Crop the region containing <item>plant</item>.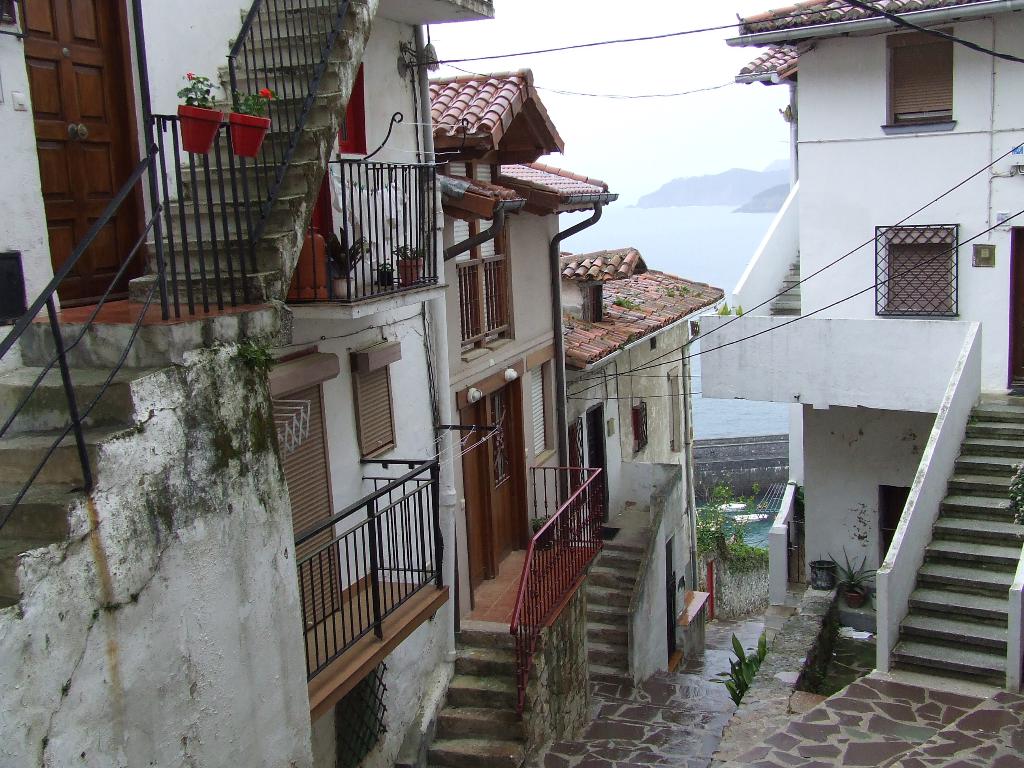
Crop region: select_region(614, 297, 637, 312).
